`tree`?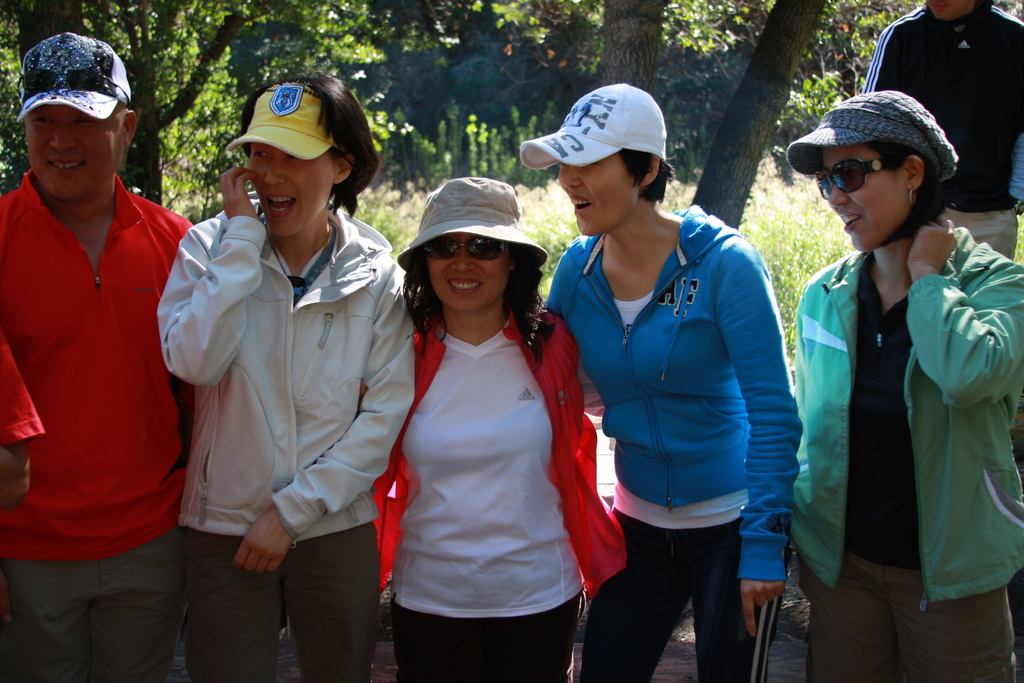
box=[2, 0, 292, 215]
